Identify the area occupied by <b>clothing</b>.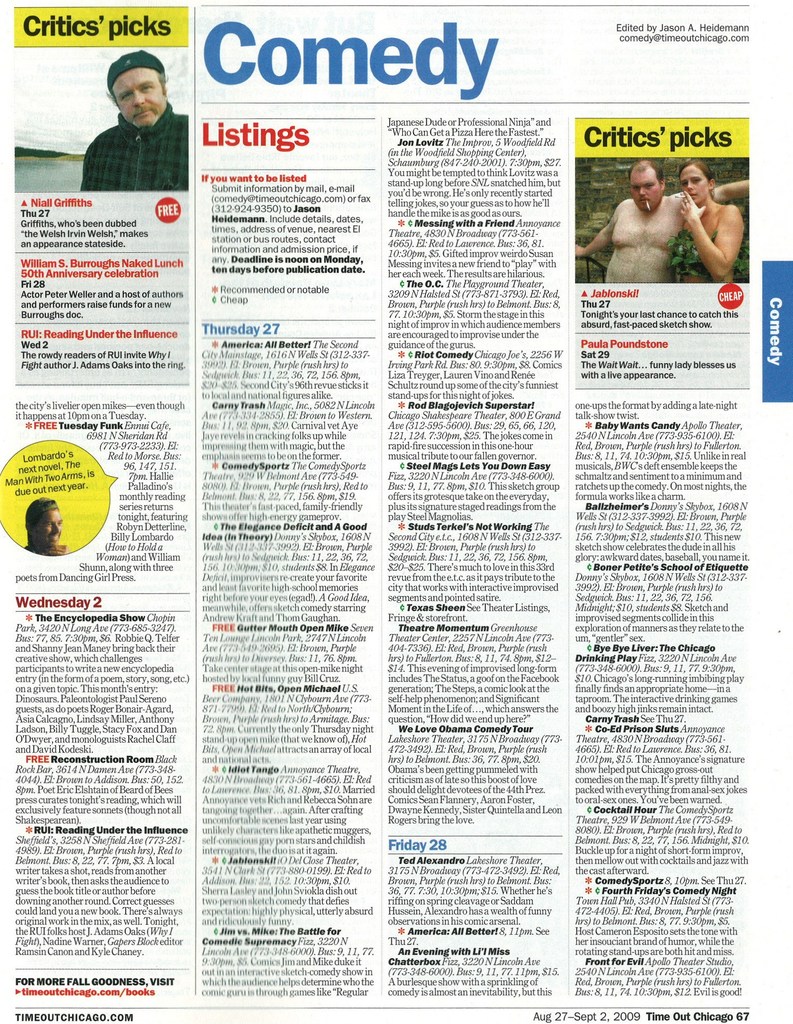
Area: box=[77, 102, 193, 191].
